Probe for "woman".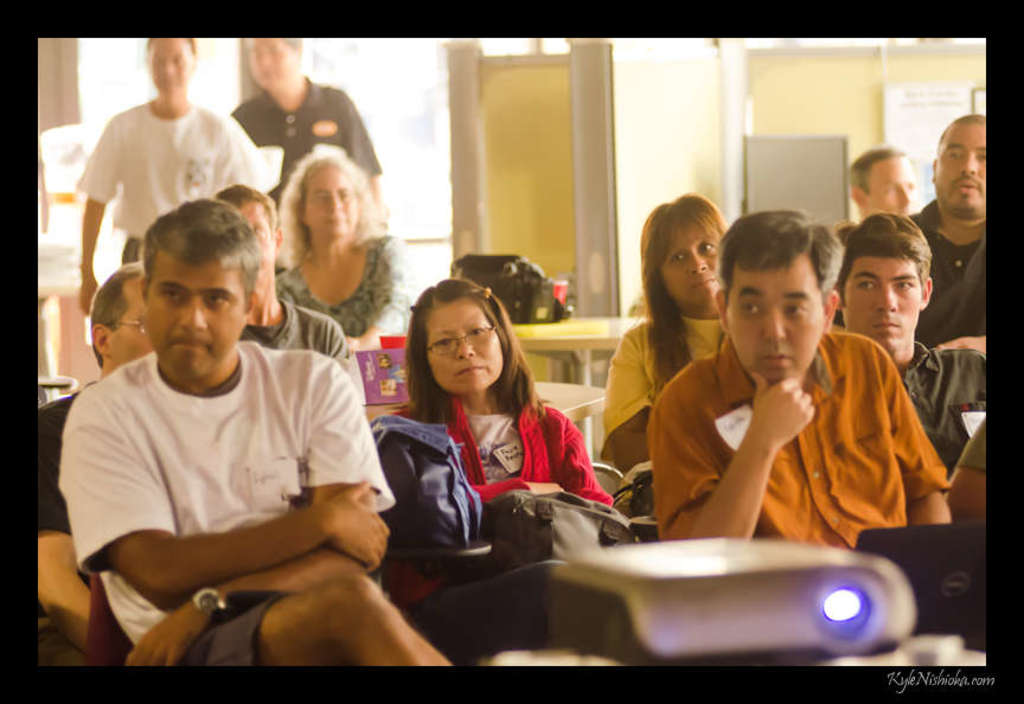
Probe result: 385:275:619:610.
